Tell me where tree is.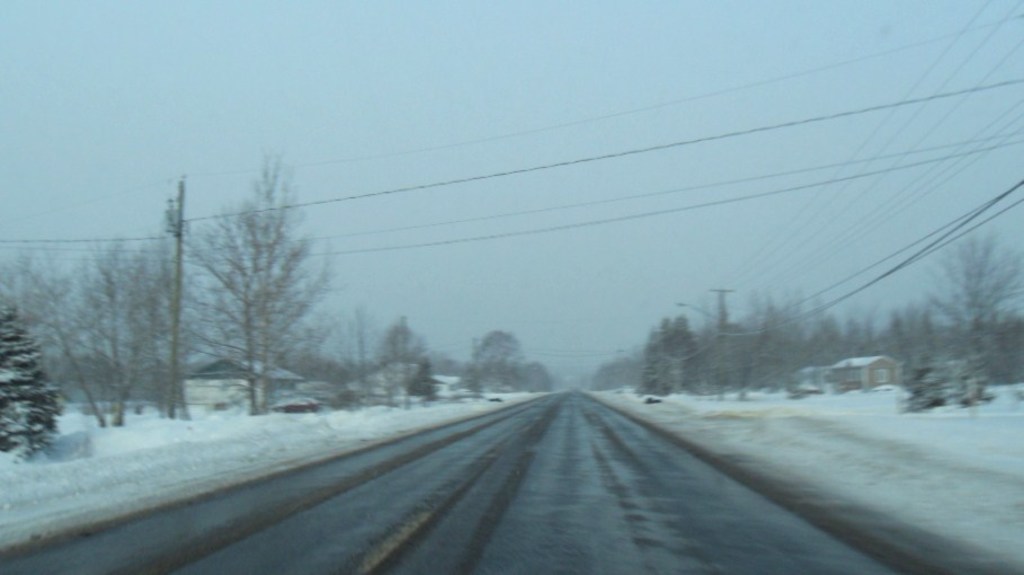
tree is at [133, 206, 211, 433].
